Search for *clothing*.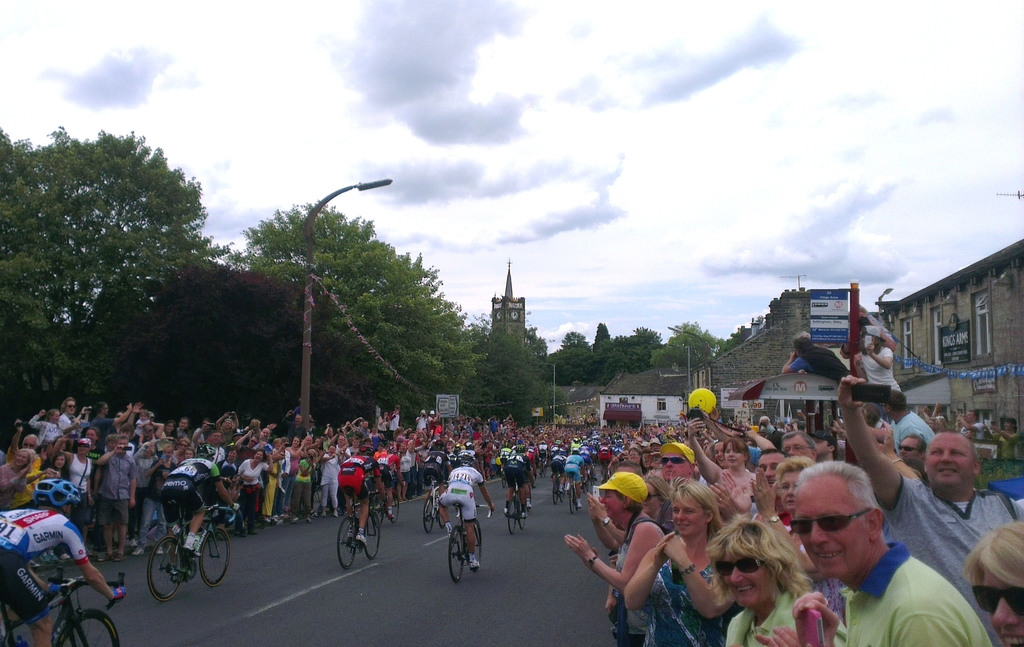
Found at box(440, 468, 487, 560).
